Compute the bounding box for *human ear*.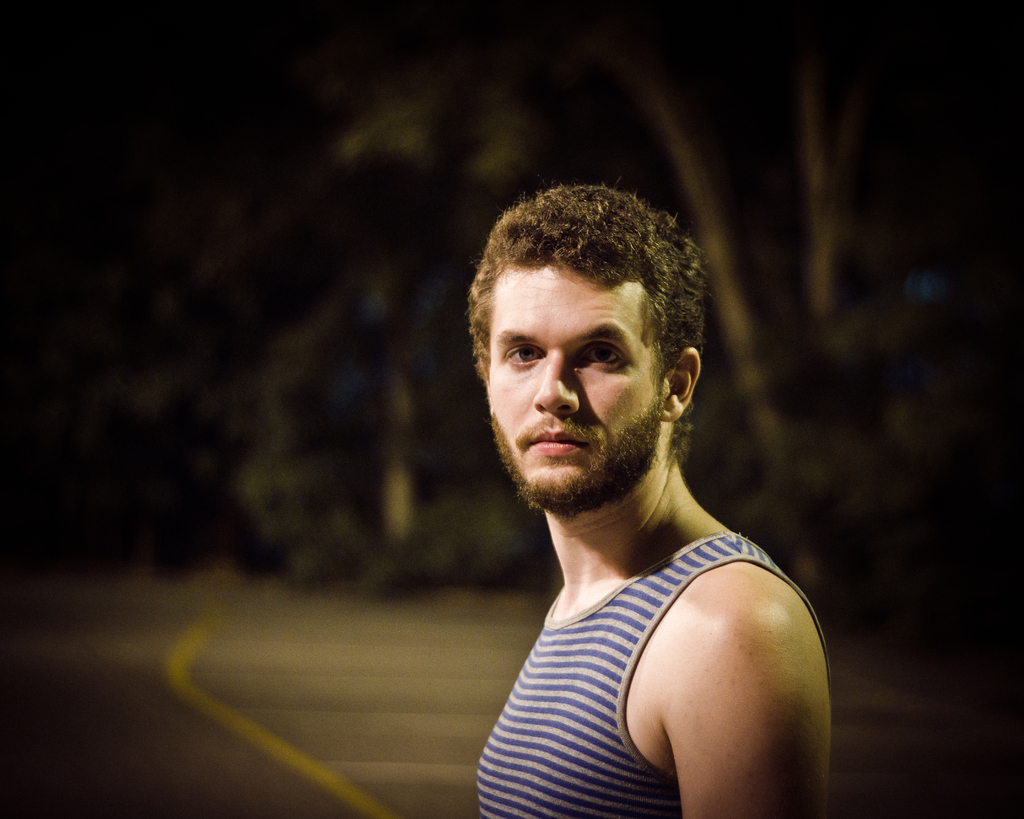
detection(664, 351, 707, 422).
